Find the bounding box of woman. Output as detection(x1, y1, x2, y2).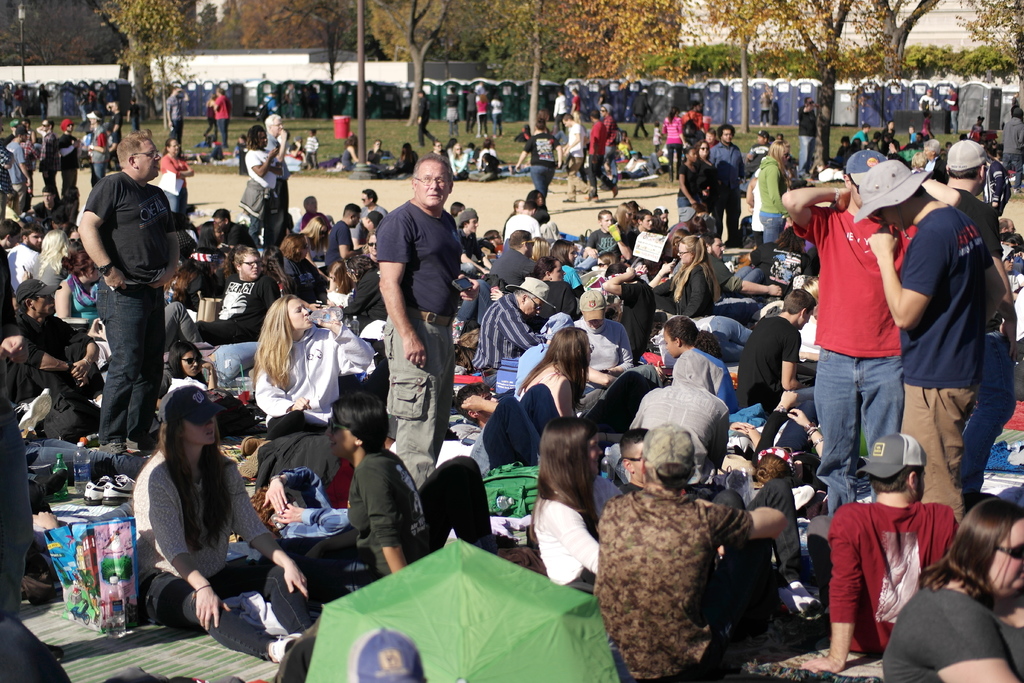
detection(163, 340, 224, 399).
